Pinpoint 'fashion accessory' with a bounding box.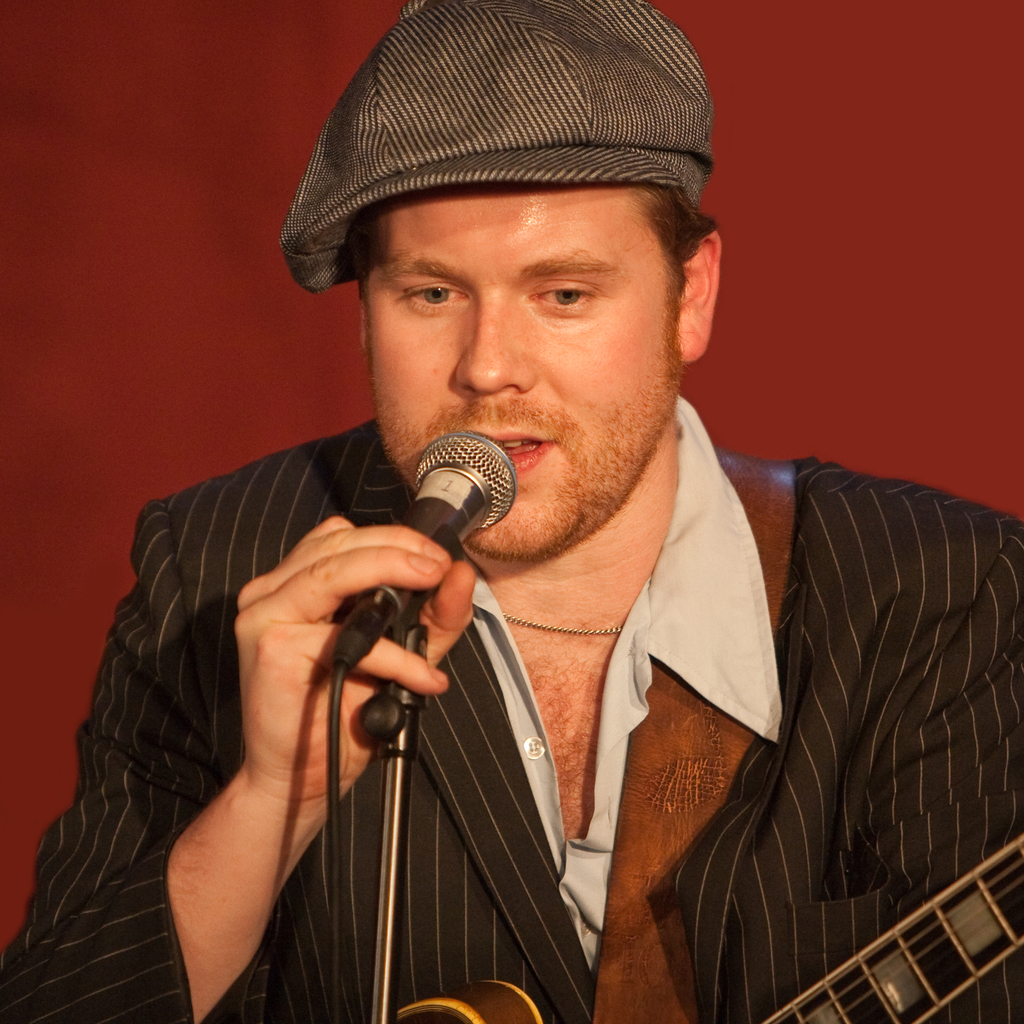
bbox(239, 0, 739, 330).
